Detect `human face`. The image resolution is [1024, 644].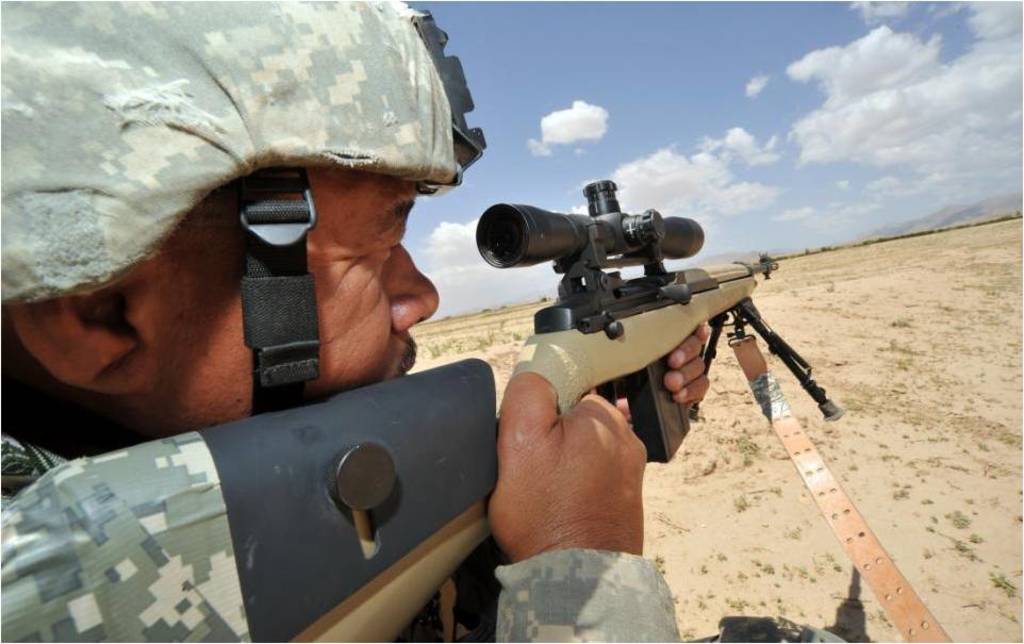
l=151, t=169, r=439, b=429.
